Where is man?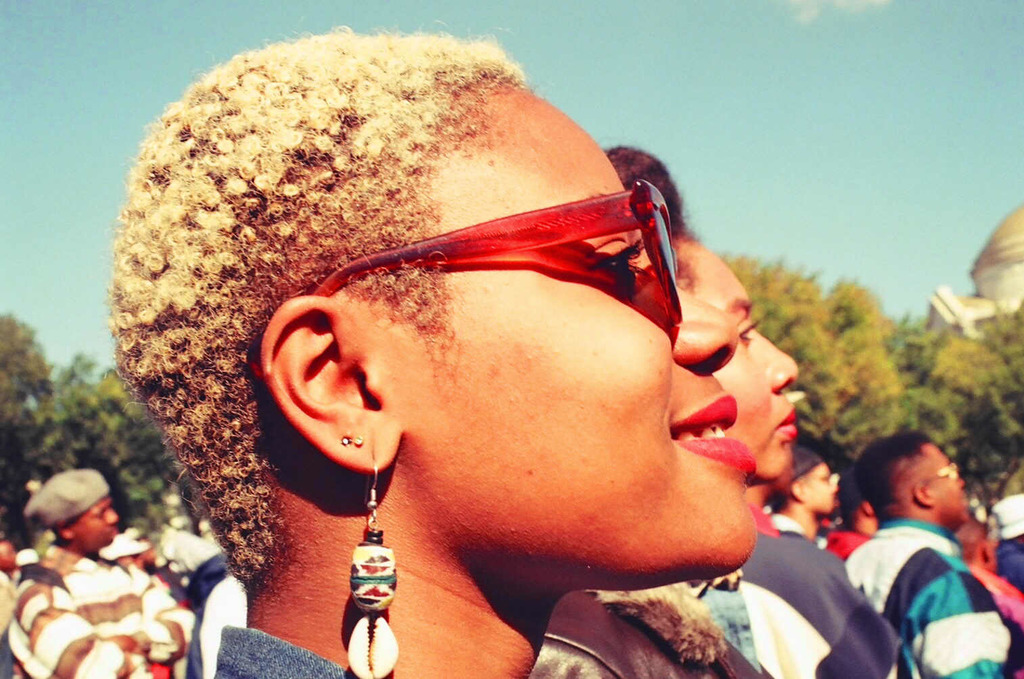
l=765, t=444, r=842, b=544.
